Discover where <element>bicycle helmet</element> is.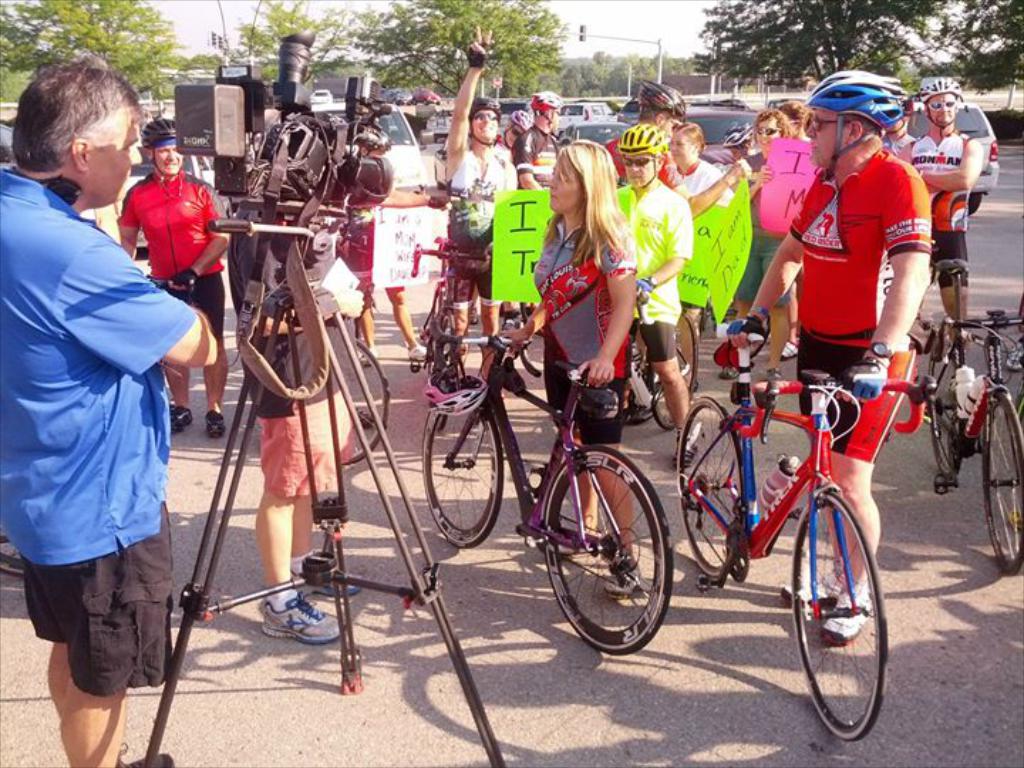
Discovered at [x1=725, y1=118, x2=755, y2=142].
